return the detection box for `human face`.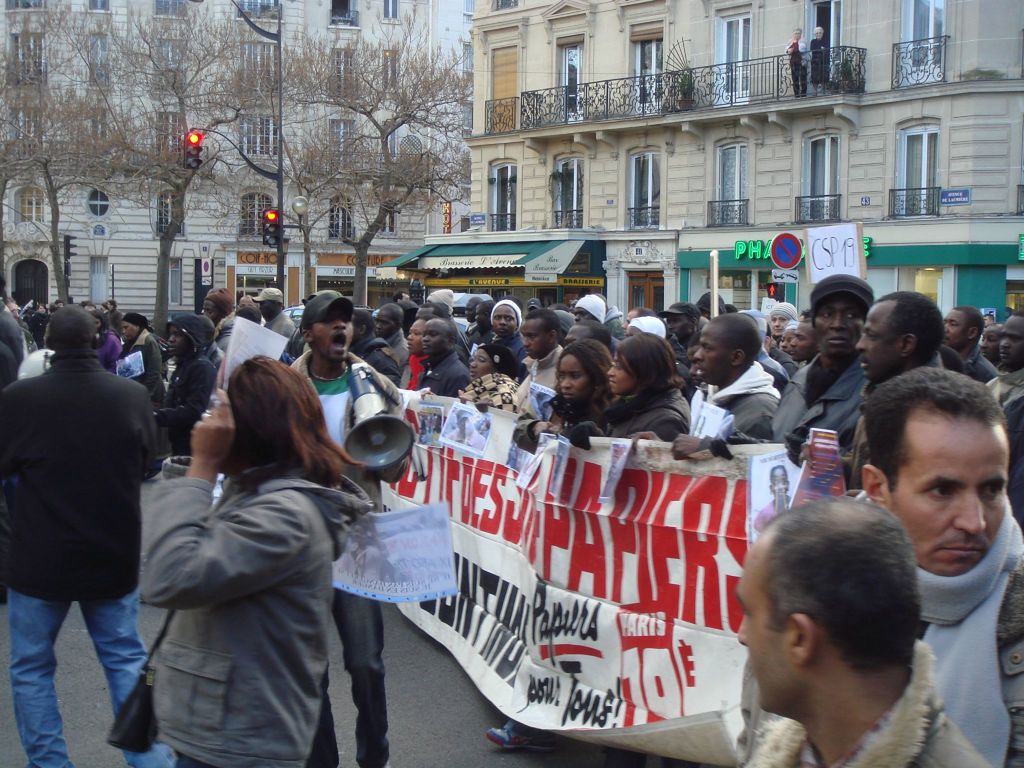
select_region(520, 314, 550, 359).
